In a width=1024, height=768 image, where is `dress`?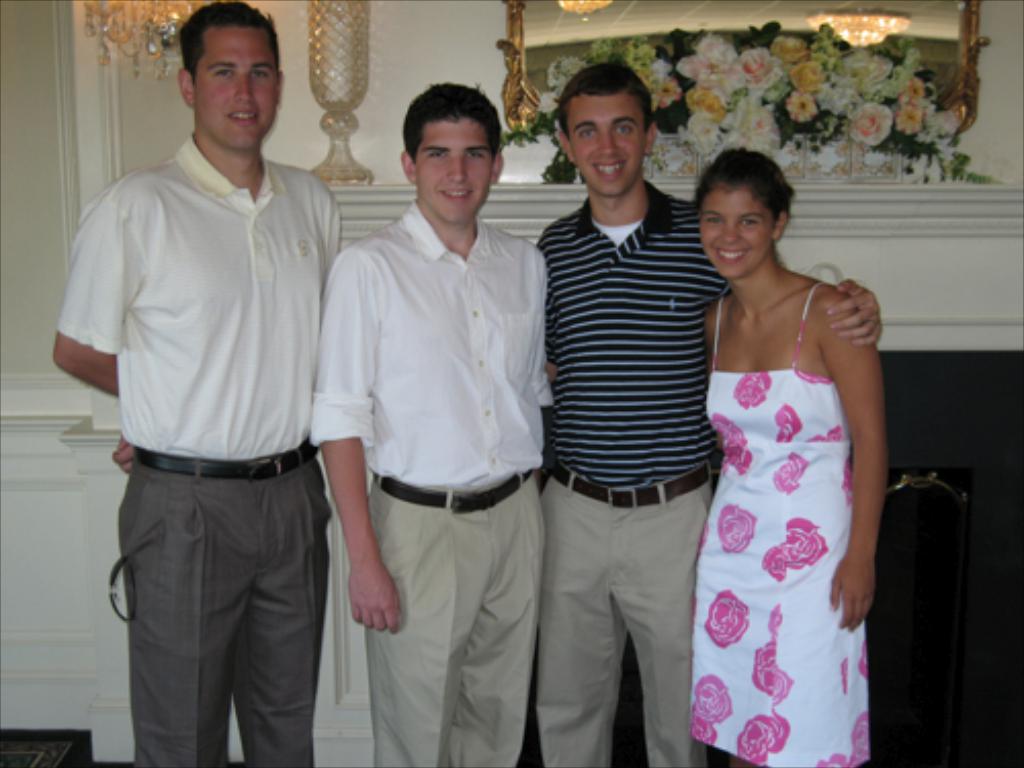
box=[688, 283, 868, 766].
